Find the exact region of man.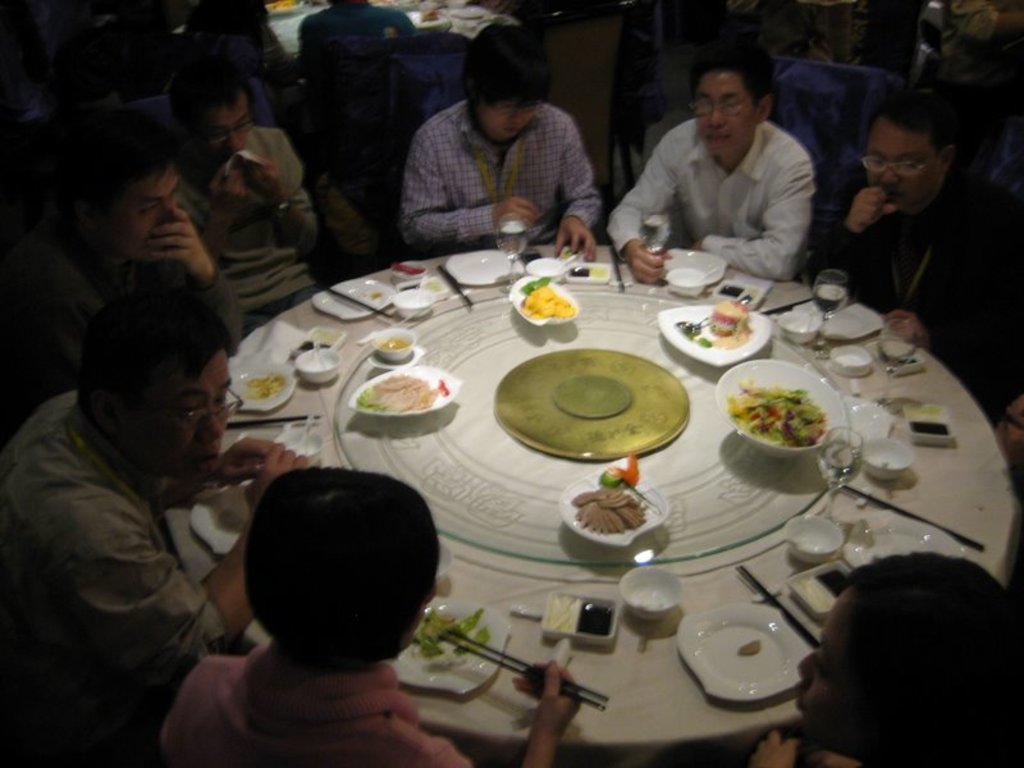
Exact region: (left=0, top=265, right=314, bottom=698).
